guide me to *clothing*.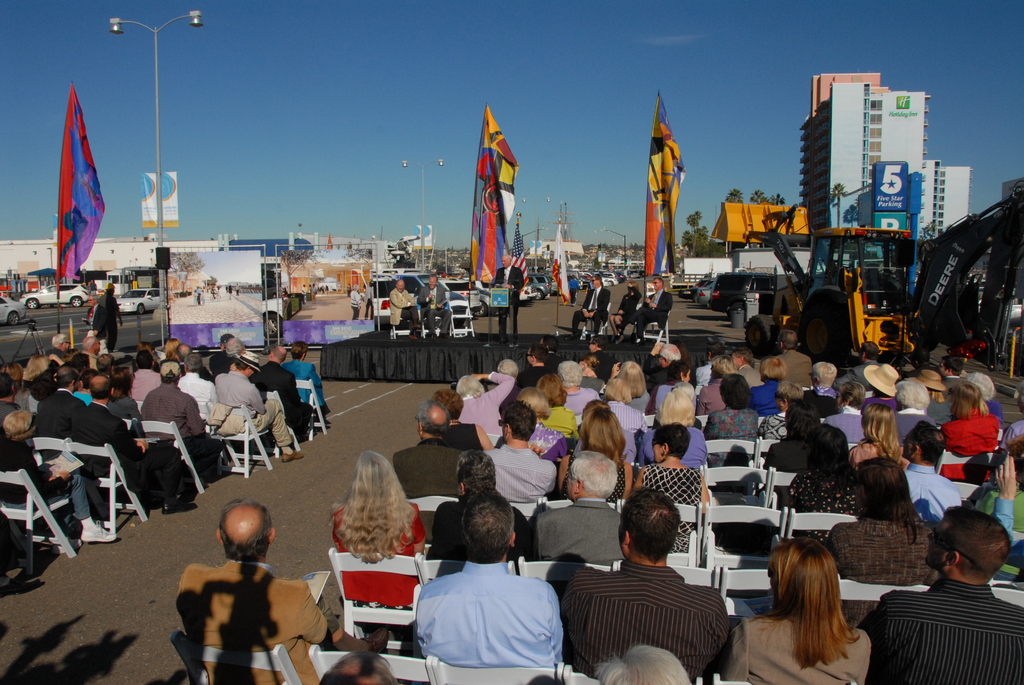
Guidance: l=772, t=433, r=812, b=472.
